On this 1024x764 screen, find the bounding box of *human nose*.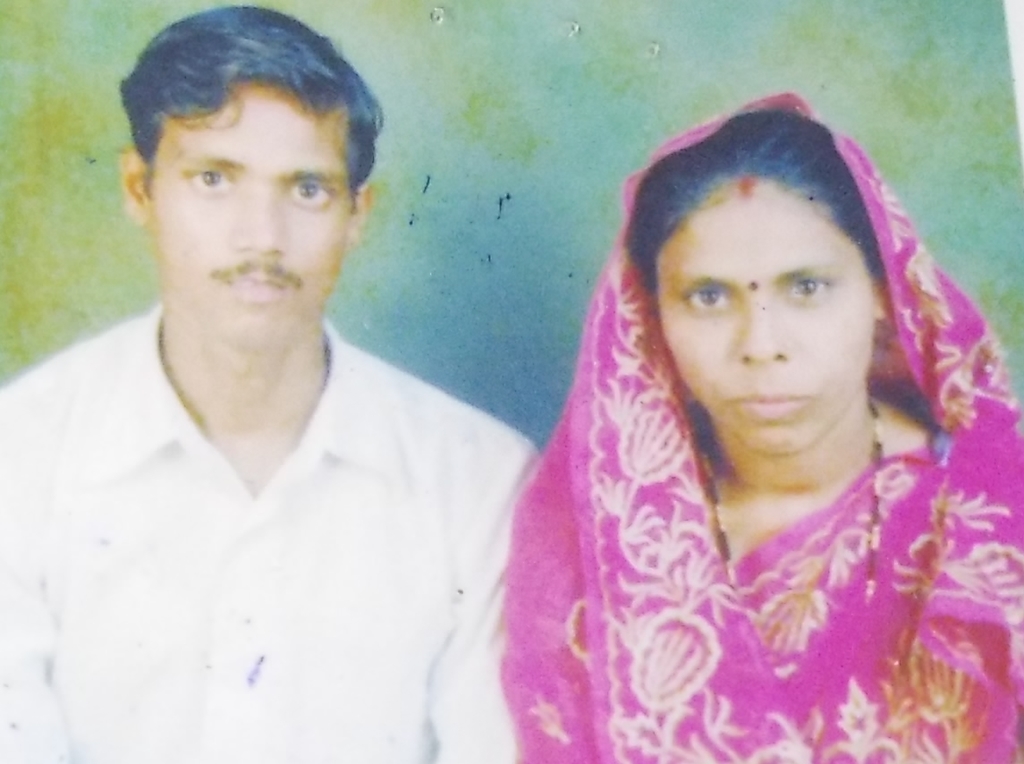
Bounding box: (730,311,798,366).
